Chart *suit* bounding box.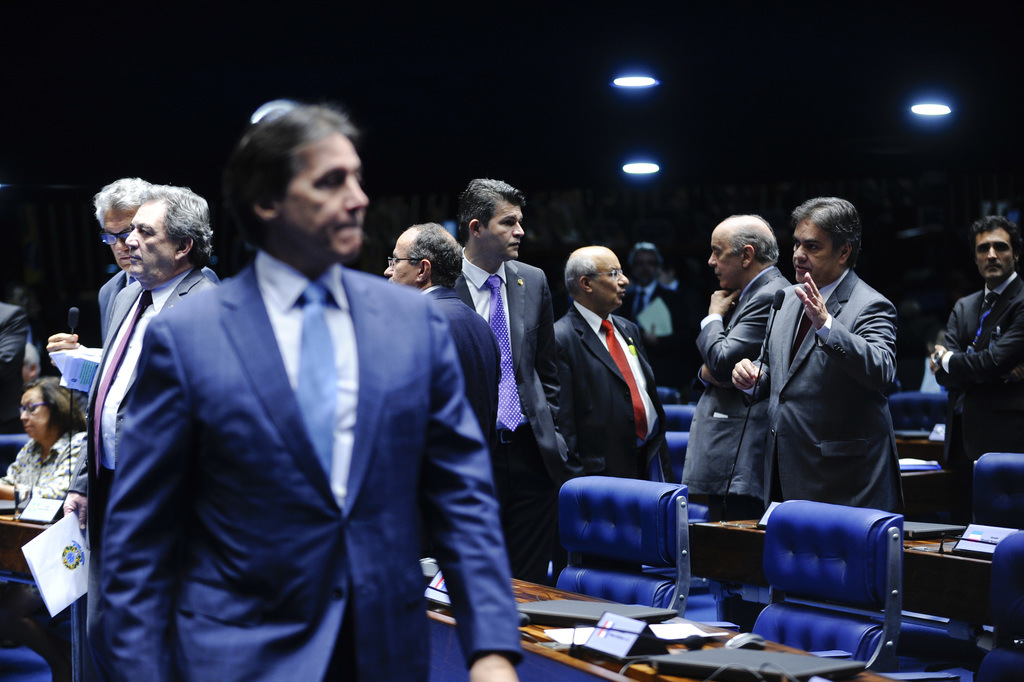
Charted: [x1=682, y1=262, x2=796, y2=505].
